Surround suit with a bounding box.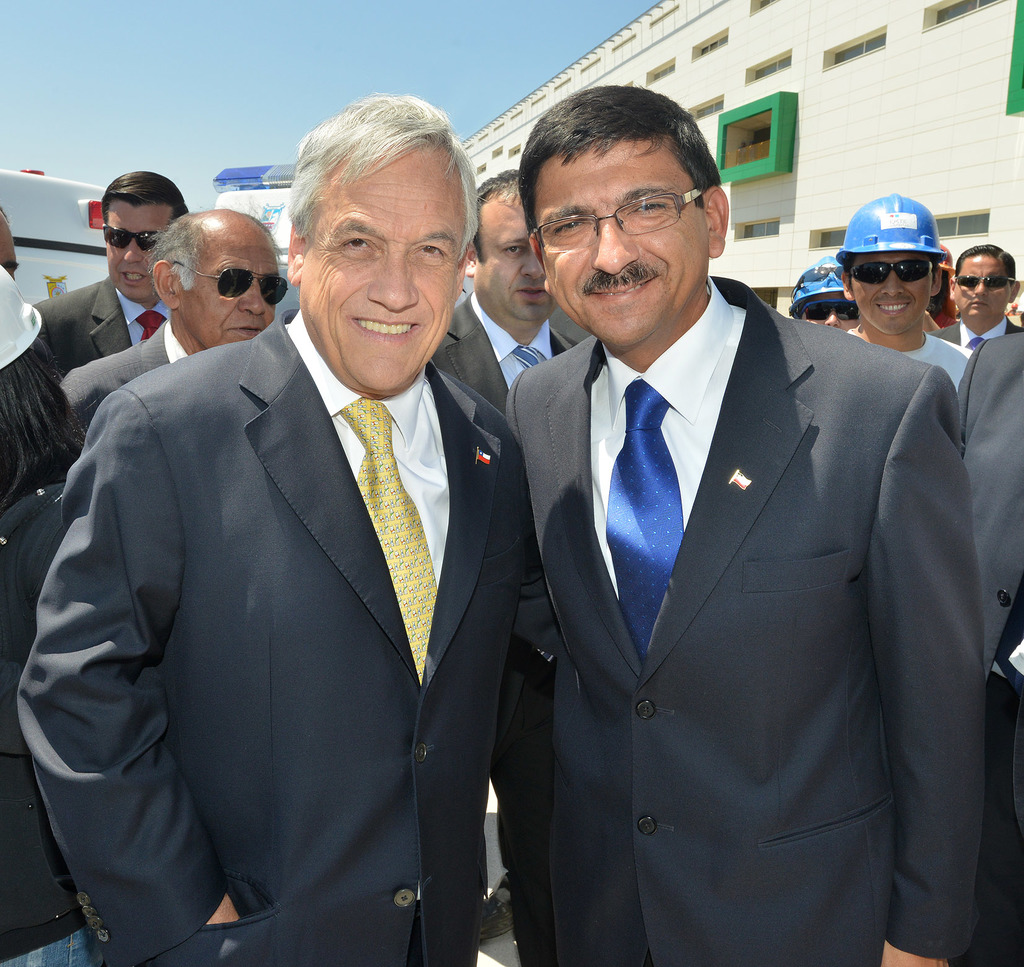
461, 148, 979, 966.
